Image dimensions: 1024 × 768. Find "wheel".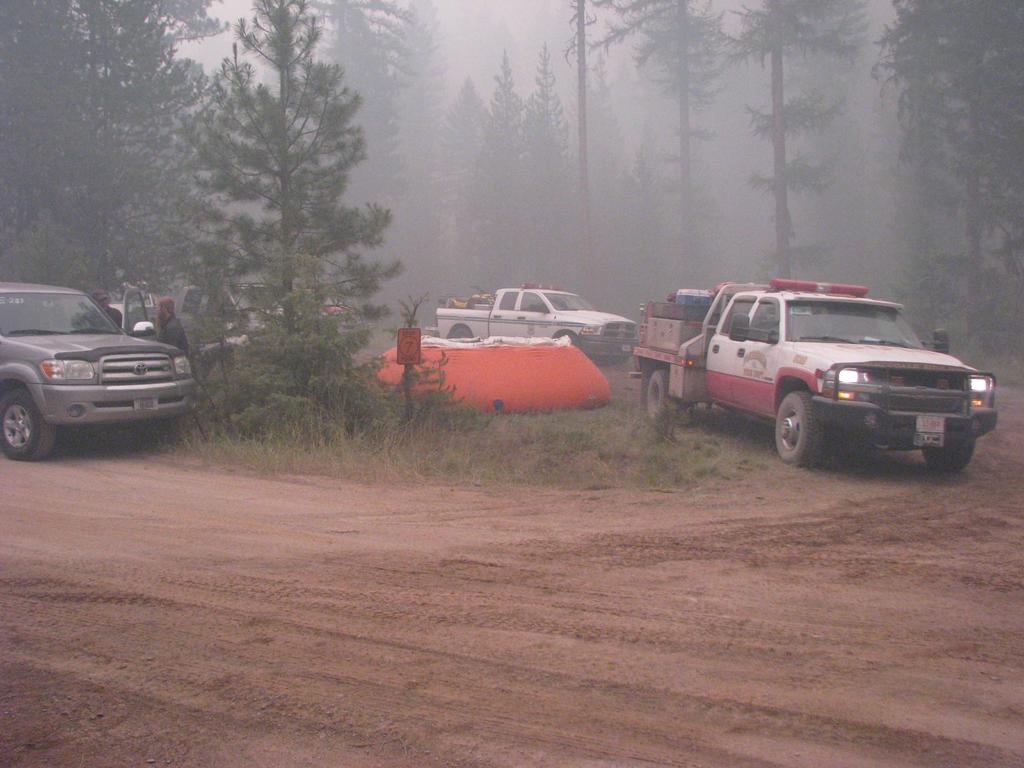
<region>0, 390, 55, 461</region>.
